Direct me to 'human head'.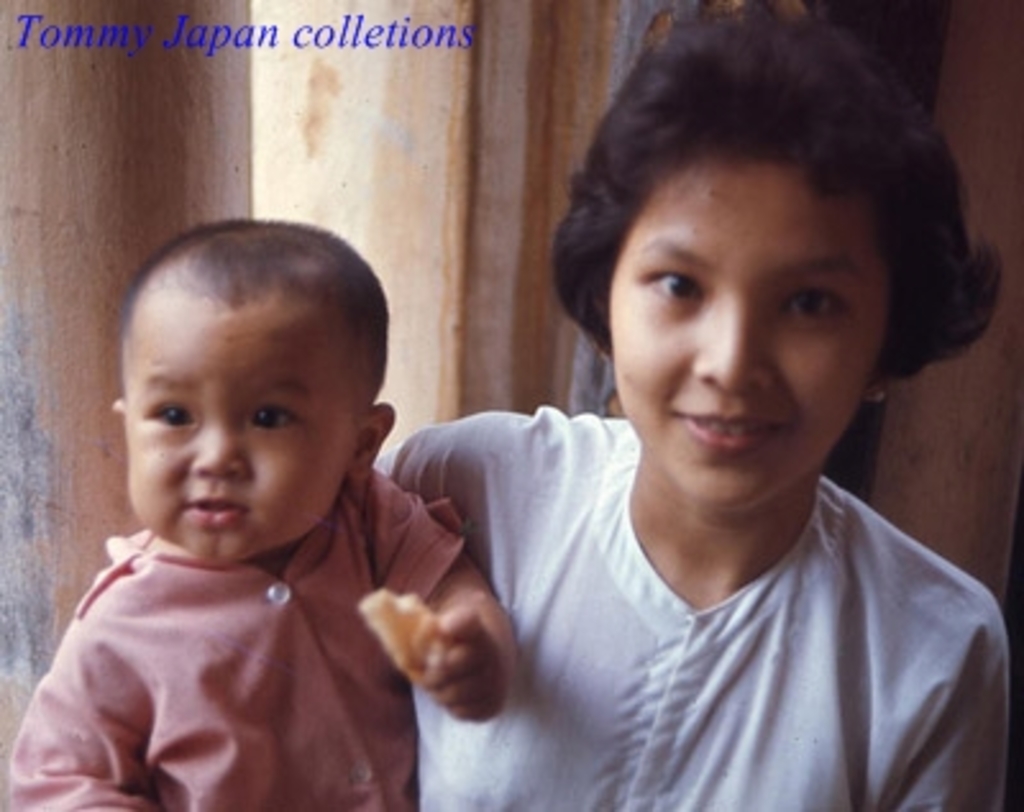
Direction: select_region(584, 13, 919, 517).
